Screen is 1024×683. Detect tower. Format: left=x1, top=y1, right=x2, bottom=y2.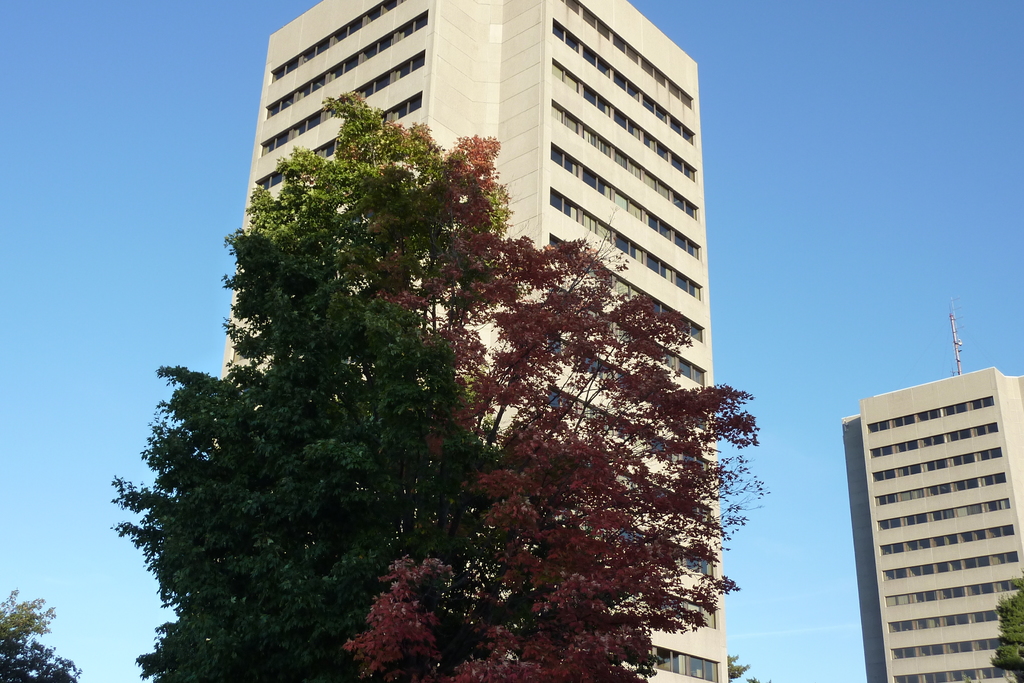
left=841, top=306, right=1023, bottom=679.
